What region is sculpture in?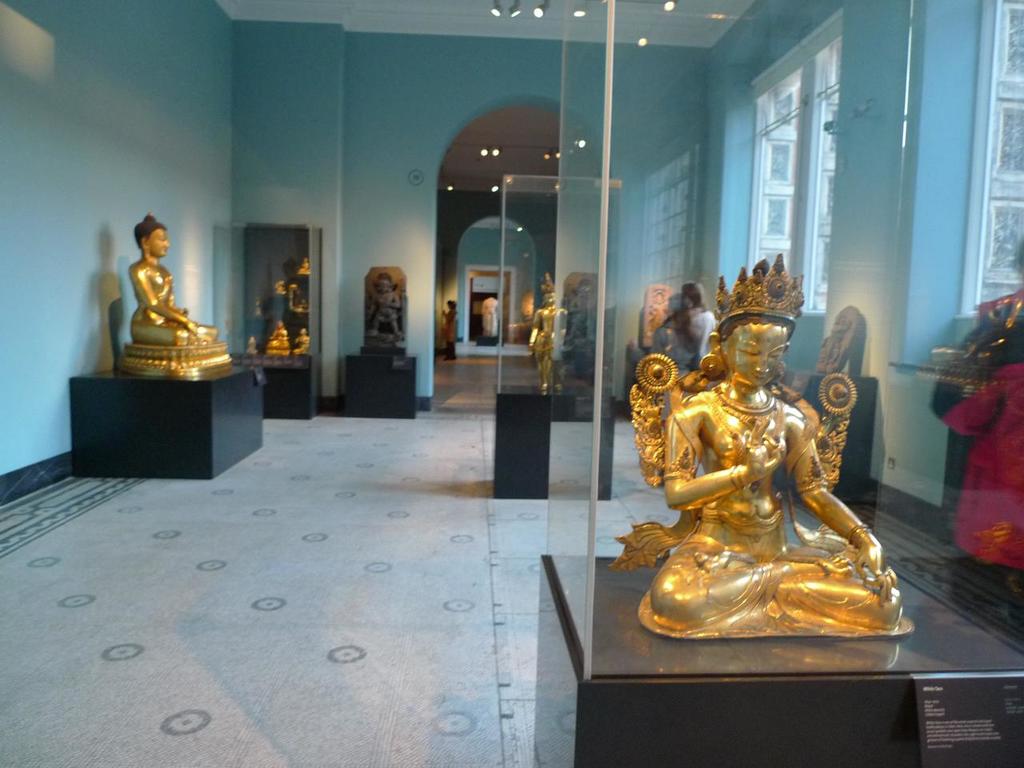
region(246, 336, 256, 354).
